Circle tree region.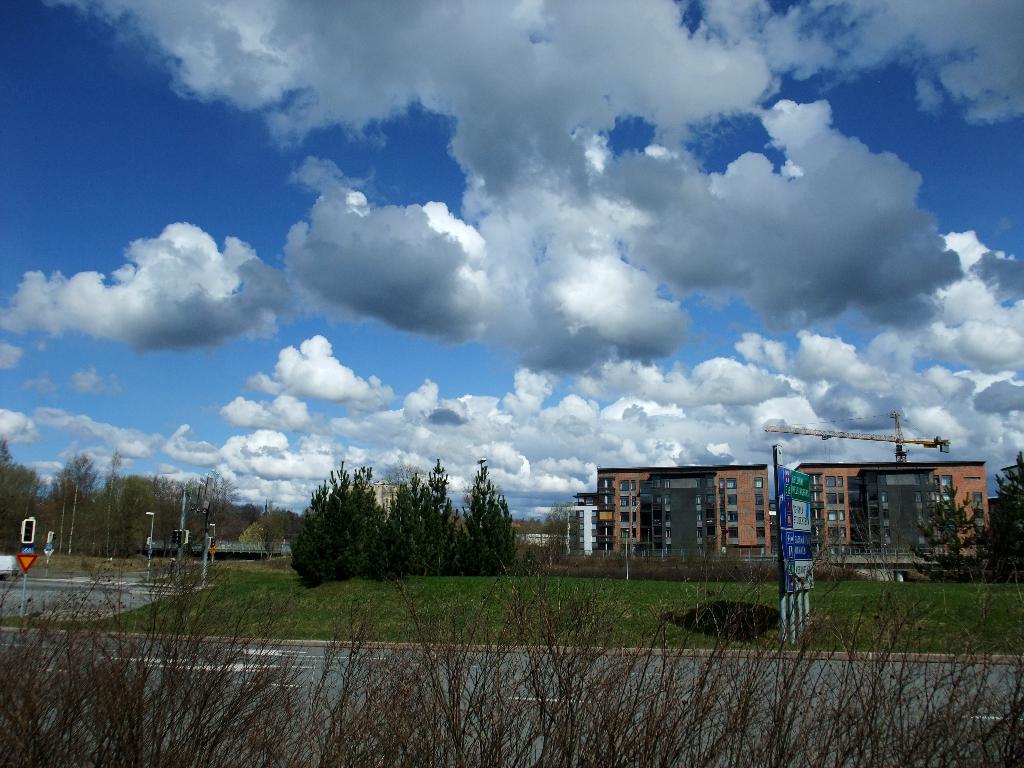
Region: box=[196, 467, 237, 548].
